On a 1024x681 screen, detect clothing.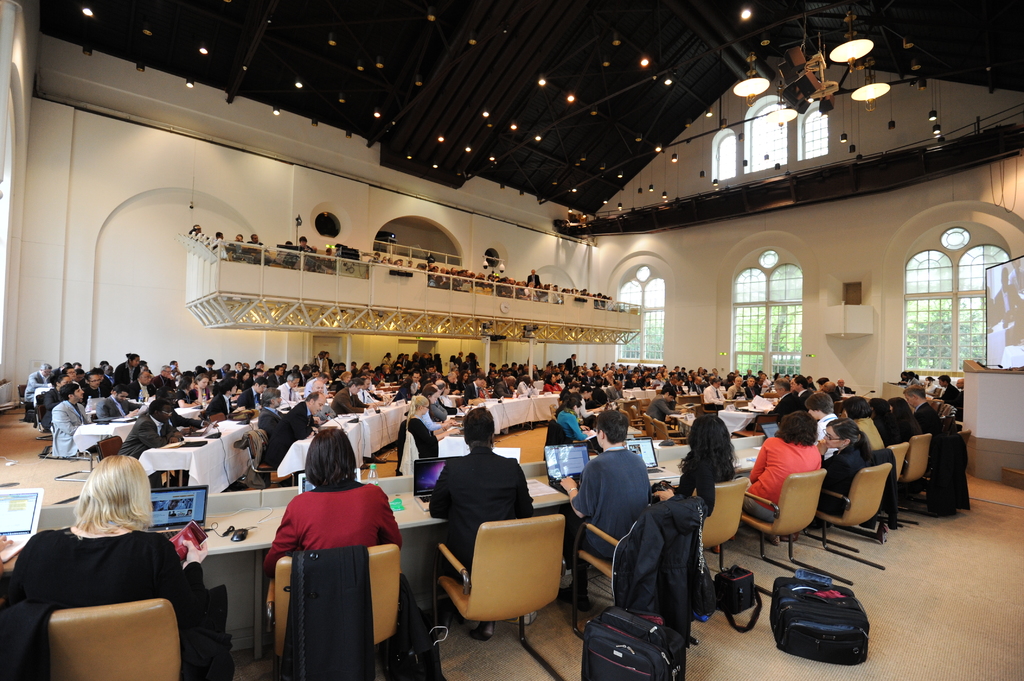
detection(392, 413, 443, 470).
